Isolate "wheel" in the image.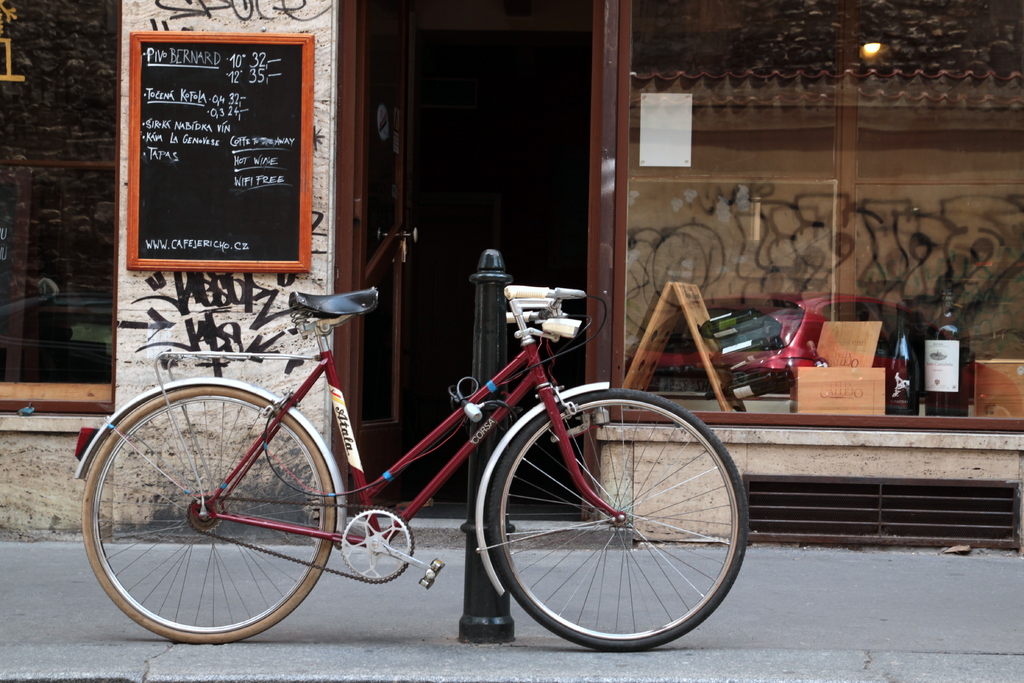
Isolated region: crop(484, 404, 738, 647).
